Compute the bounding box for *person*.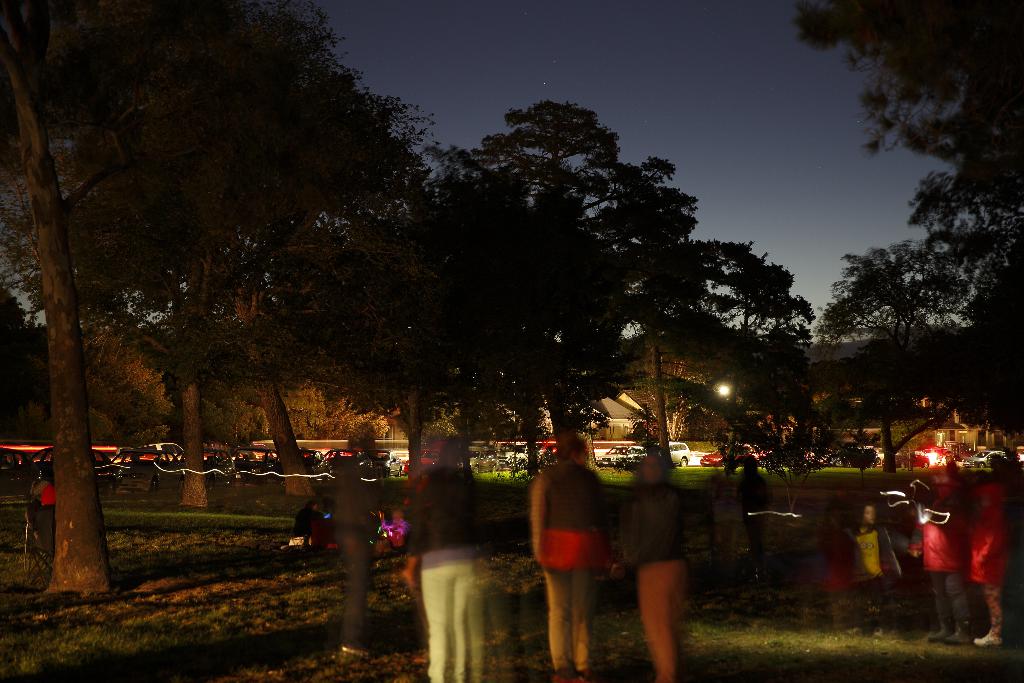
bbox=[326, 441, 391, 661].
